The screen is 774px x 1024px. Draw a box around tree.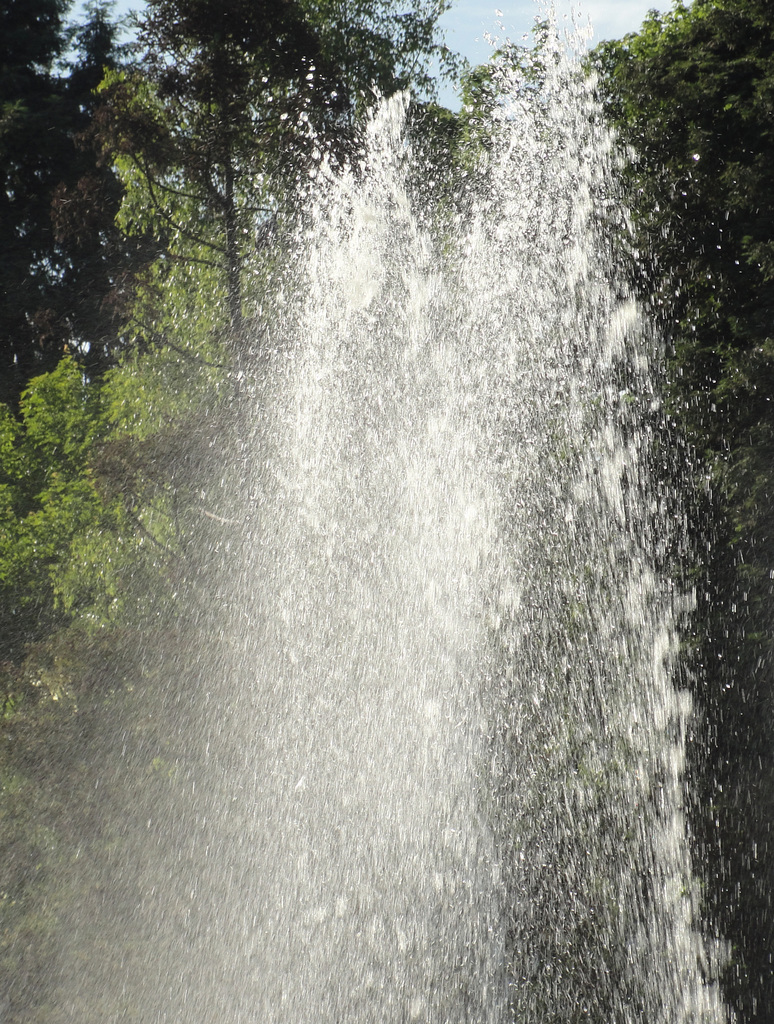
{"x1": 0, "y1": 157, "x2": 341, "y2": 810}.
